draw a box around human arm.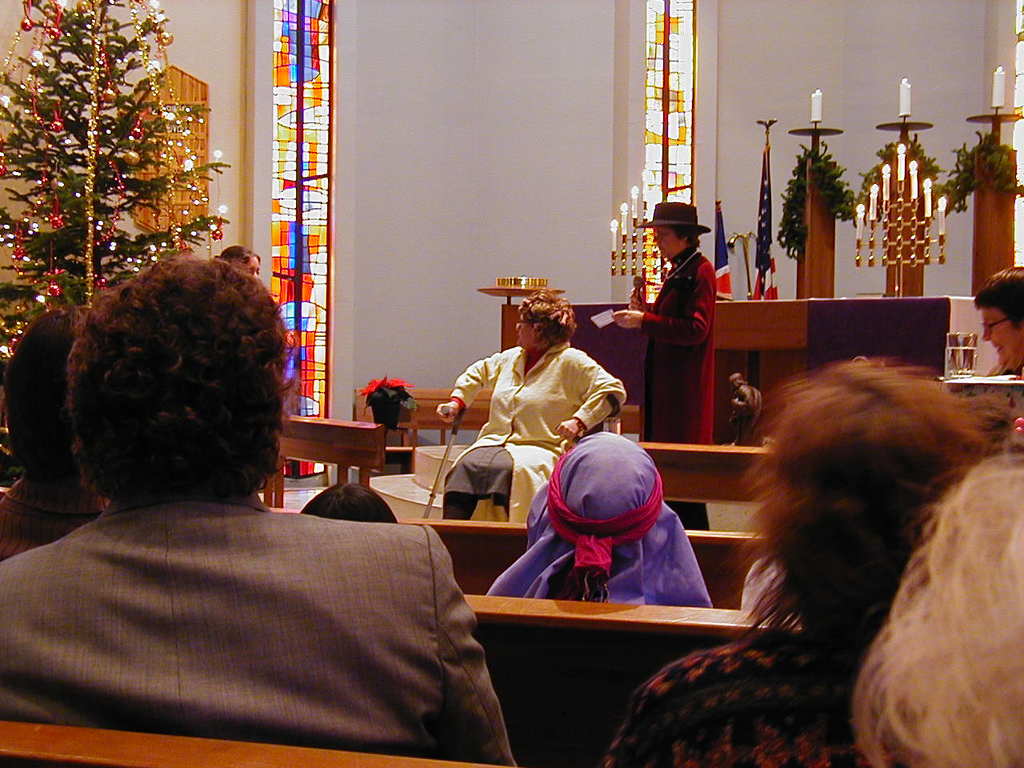
crop(429, 342, 510, 432).
